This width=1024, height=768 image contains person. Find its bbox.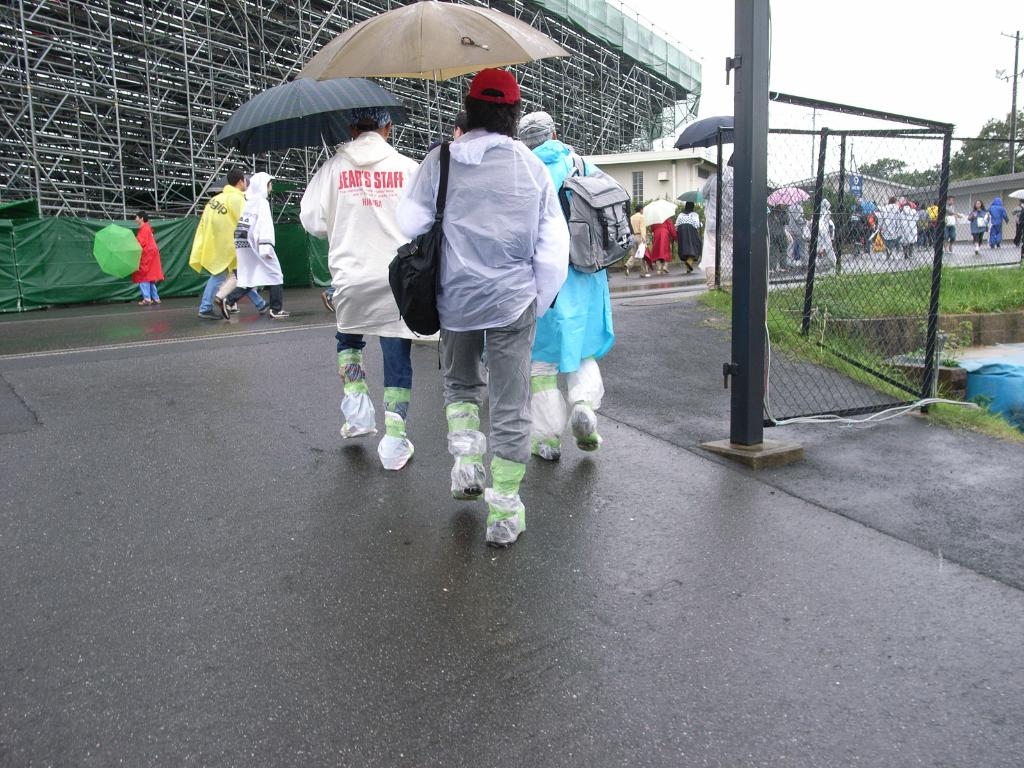
pyautogui.locateOnScreen(639, 200, 685, 273).
